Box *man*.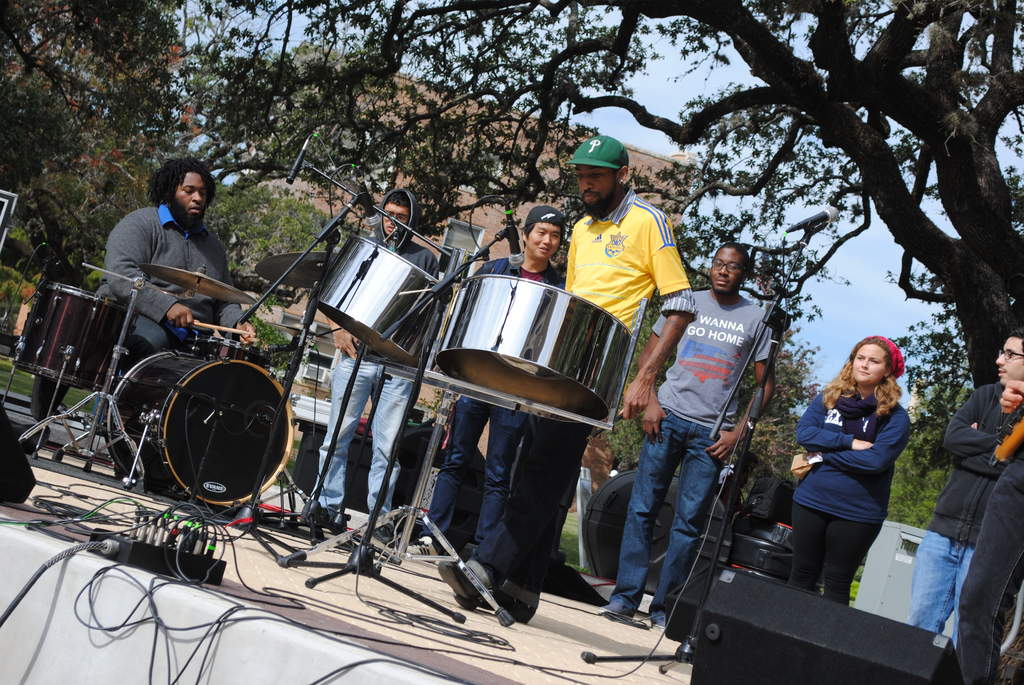
locate(93, 169, 248, 335).
